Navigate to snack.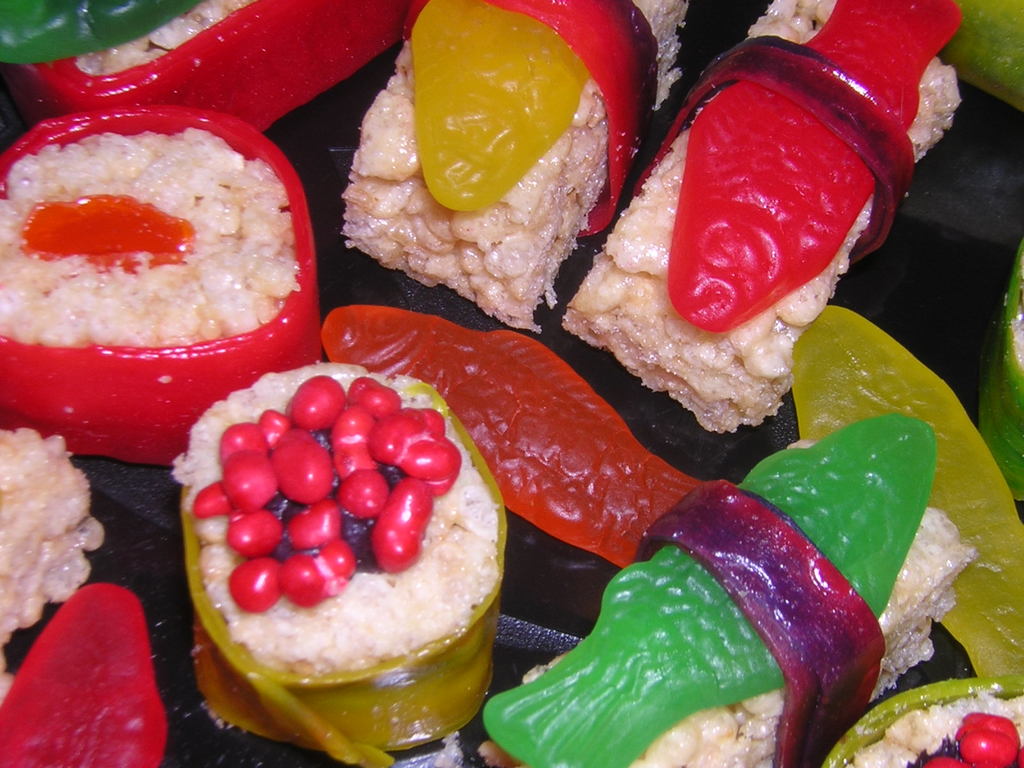
Navigation target: BBox(561, 1, 960, 438).
